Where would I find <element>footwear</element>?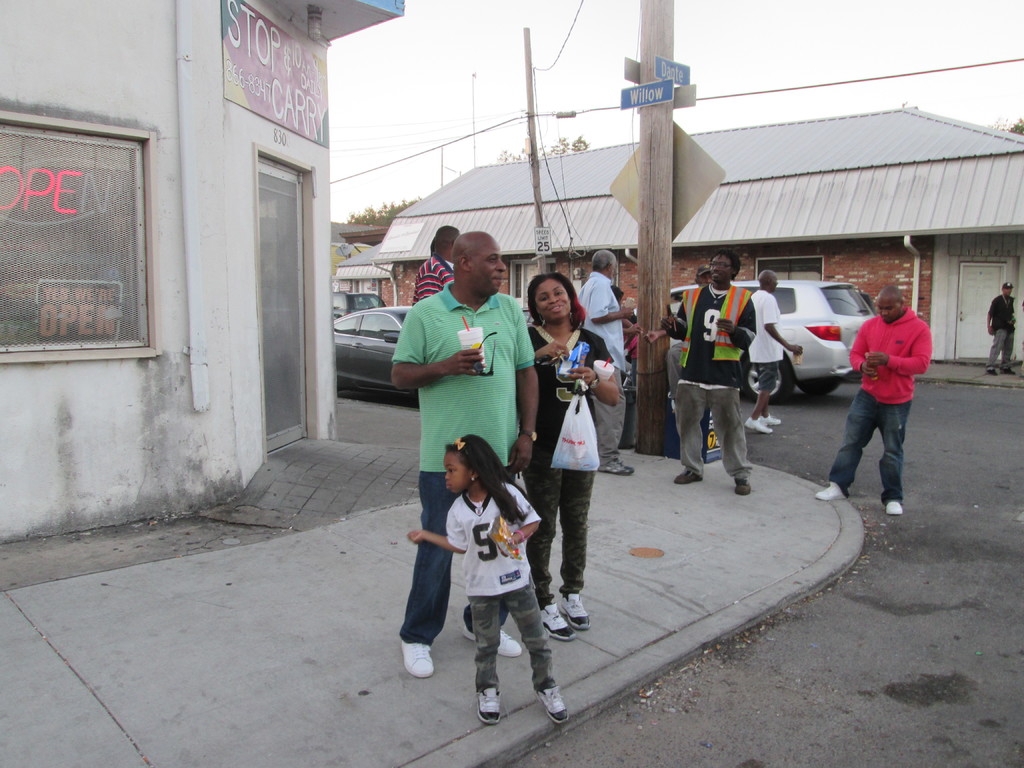
At <region>759, 412, 781, 424</region>.
